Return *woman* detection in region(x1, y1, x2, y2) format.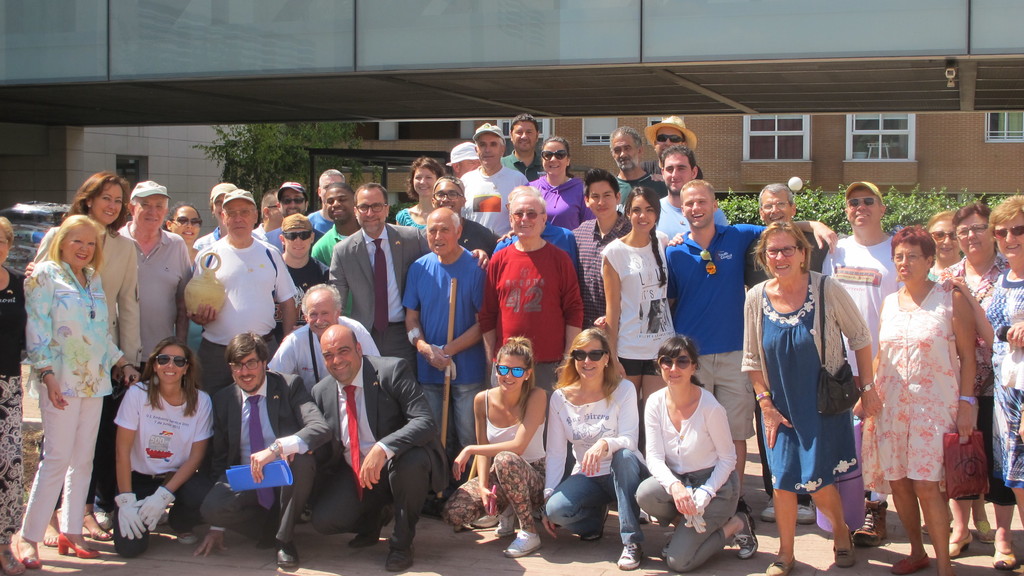
region(526, 136, 596, 229).
